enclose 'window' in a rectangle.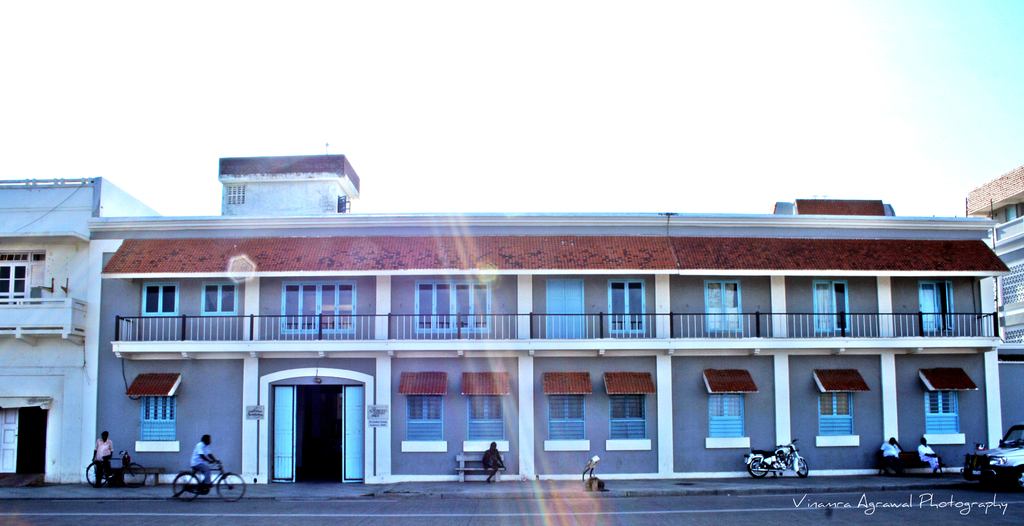
detection(808, 277, 854, 336).
